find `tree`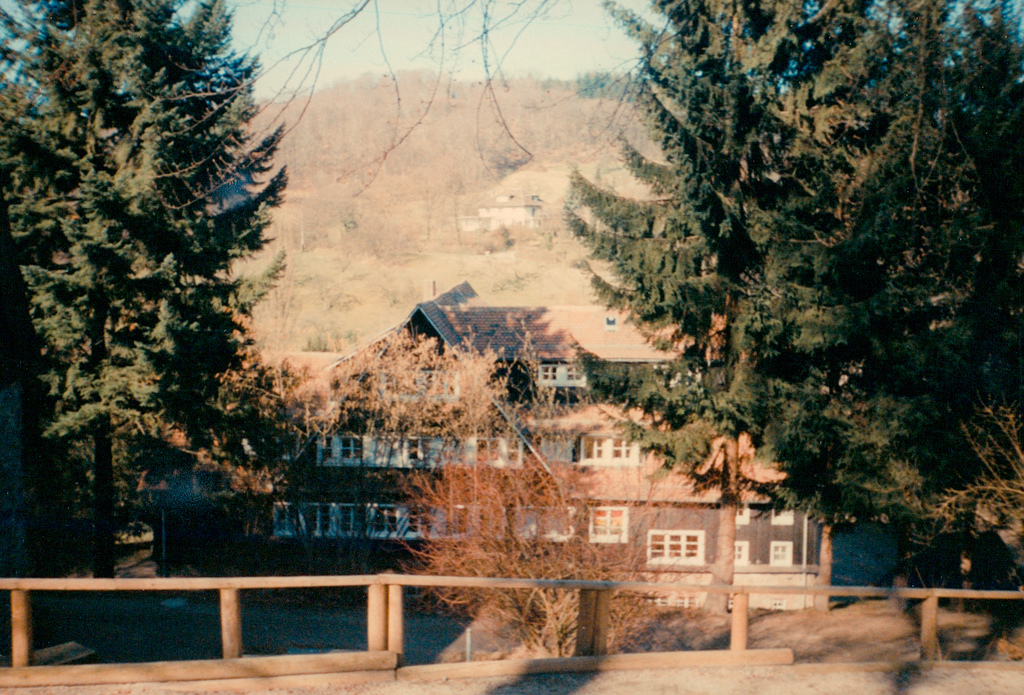
box=[373, 461, 689, 657]
